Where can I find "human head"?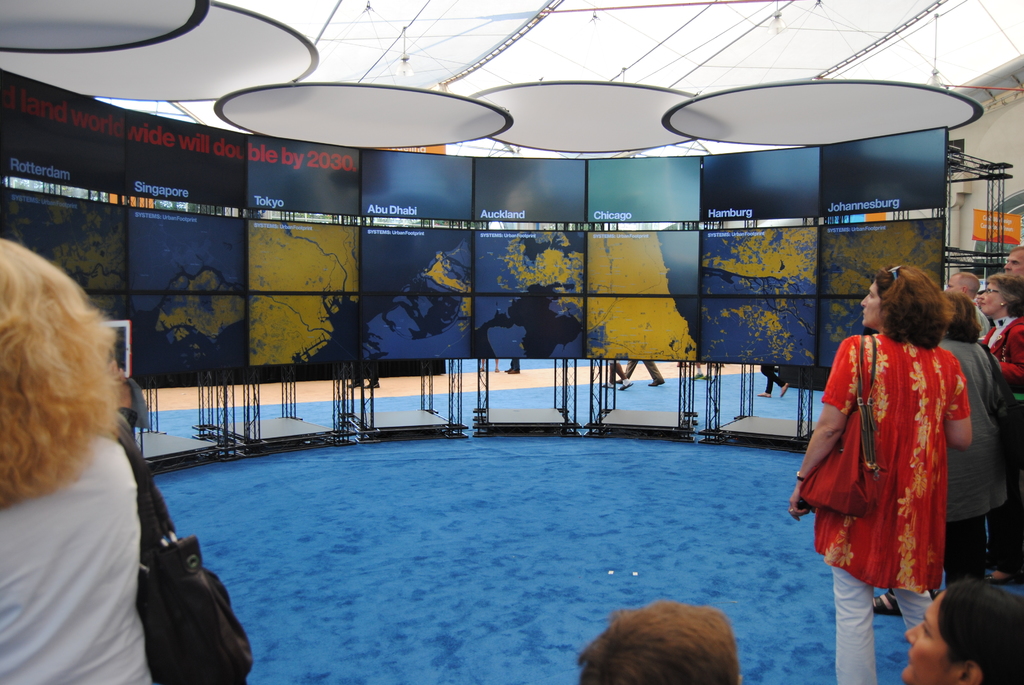
You can find it at 858/267/948/331.
